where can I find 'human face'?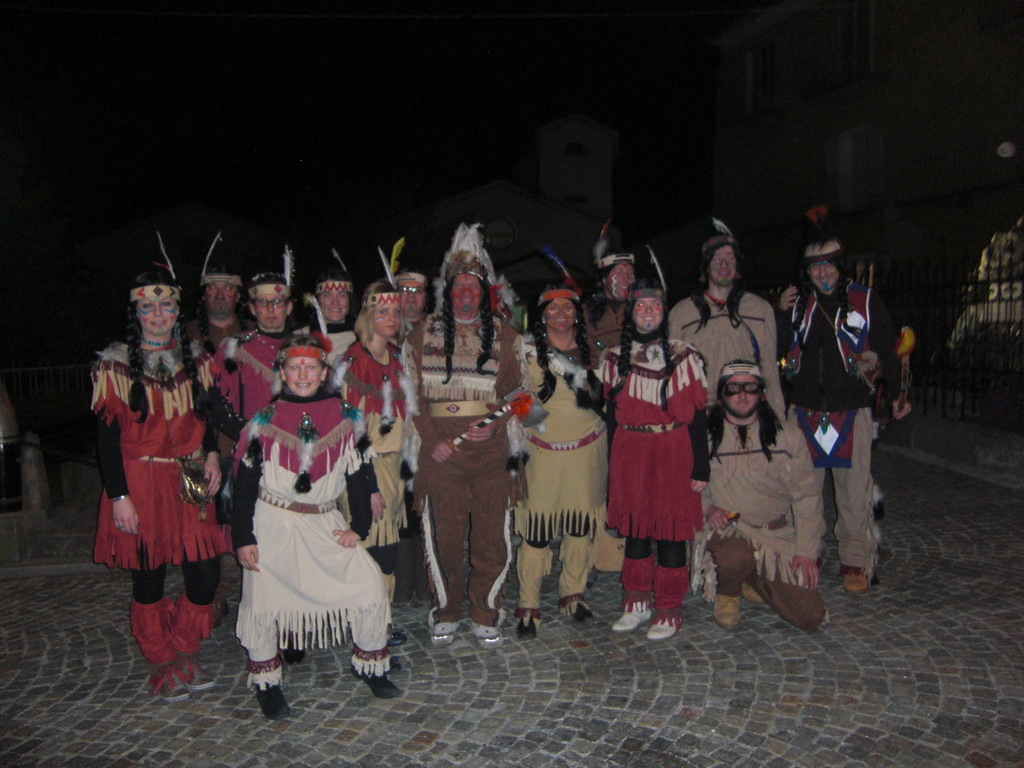
You can find it at 710/243/739/286.
